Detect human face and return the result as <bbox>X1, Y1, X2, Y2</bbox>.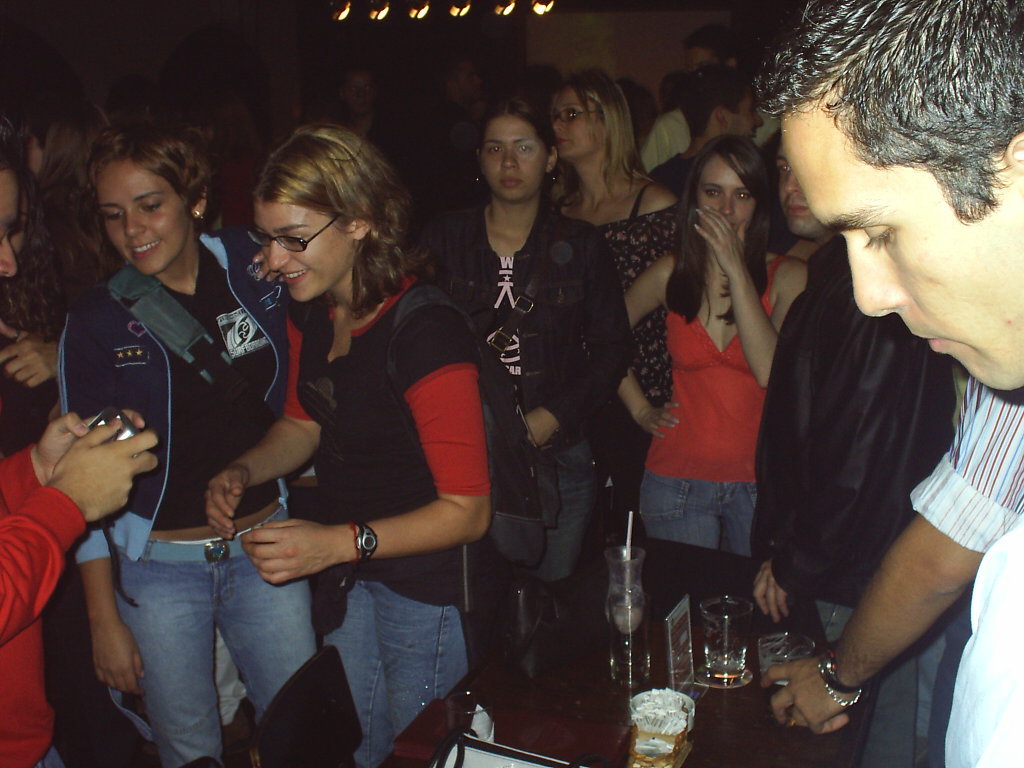
<bbox>552, 89, 598, 154</bbox>.
